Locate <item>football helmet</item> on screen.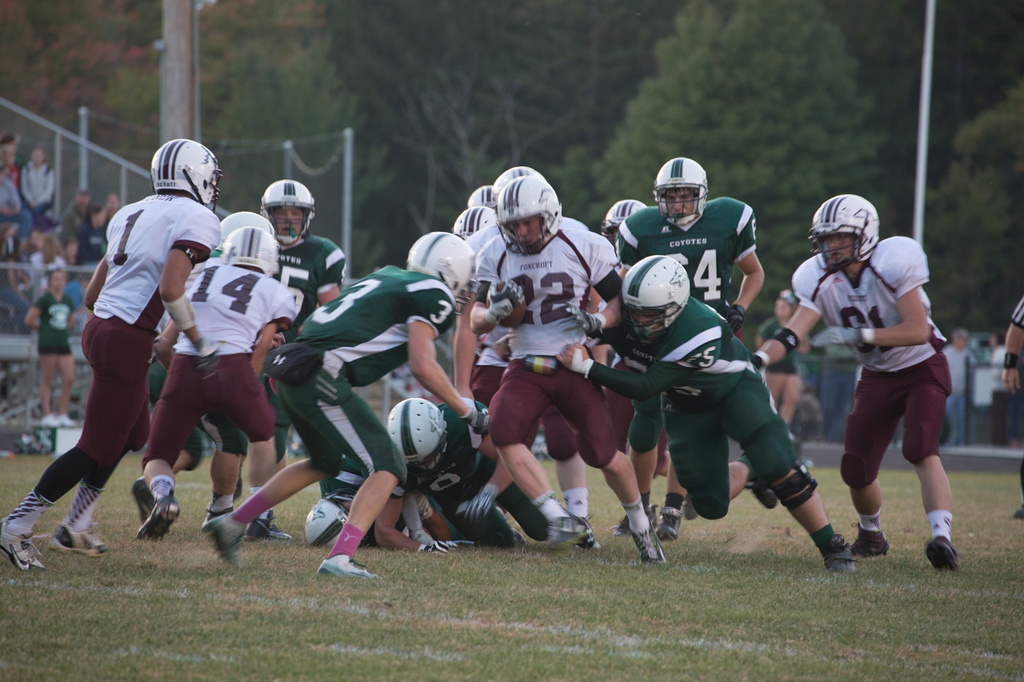
On screen at <bbox>653, 152, 714, 229</bbox>.
